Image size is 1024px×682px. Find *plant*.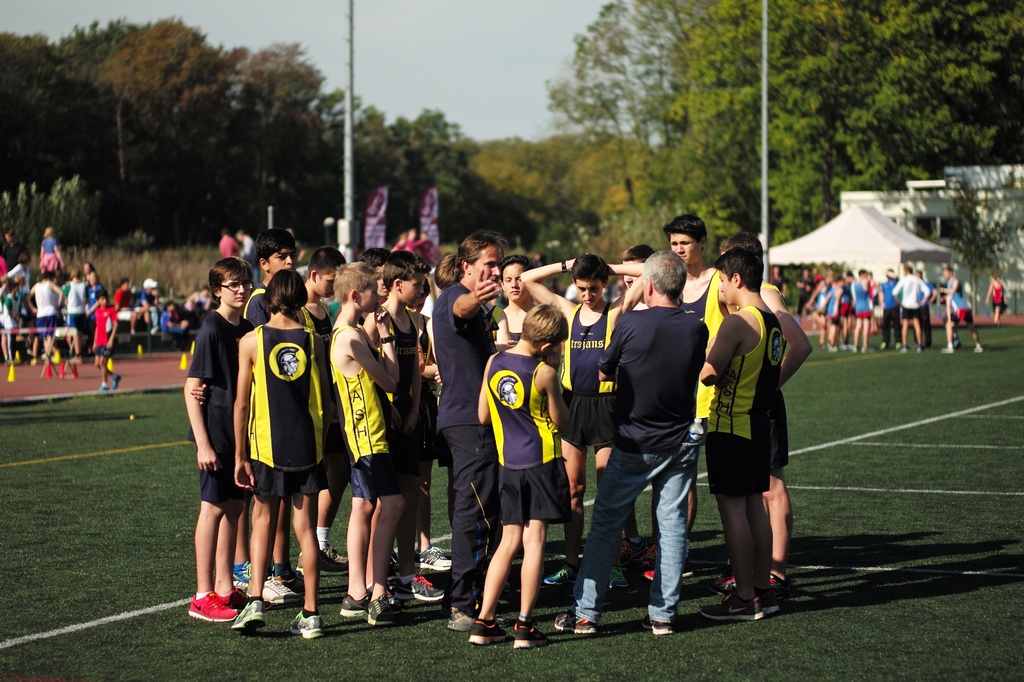
pyautogui.locateOnScreen(1, 291, 1023, 681).
